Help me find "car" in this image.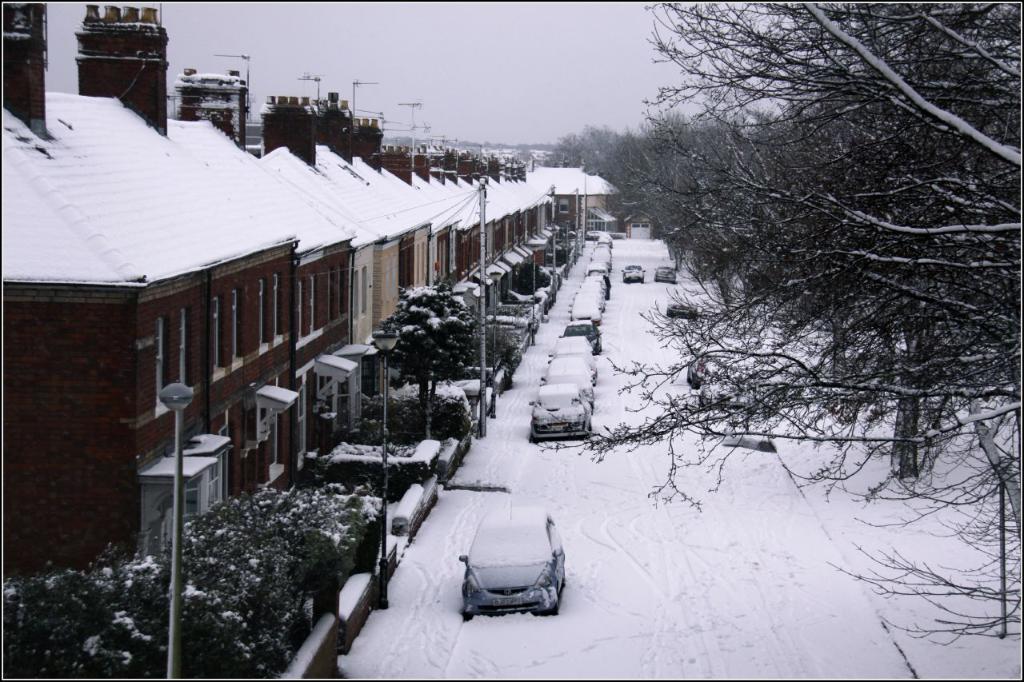
Found it: [left=622, top=264, right=645, bottom=284].
